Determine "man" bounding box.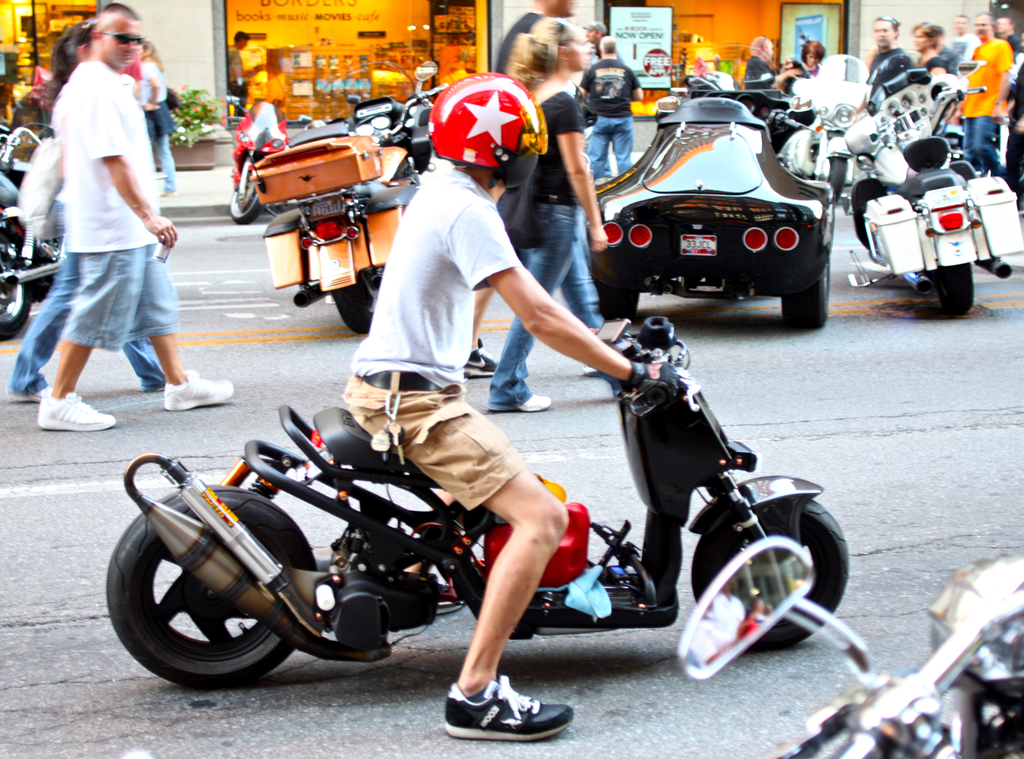
Determined: [left=582, top=22, right=623, bottom=63].
